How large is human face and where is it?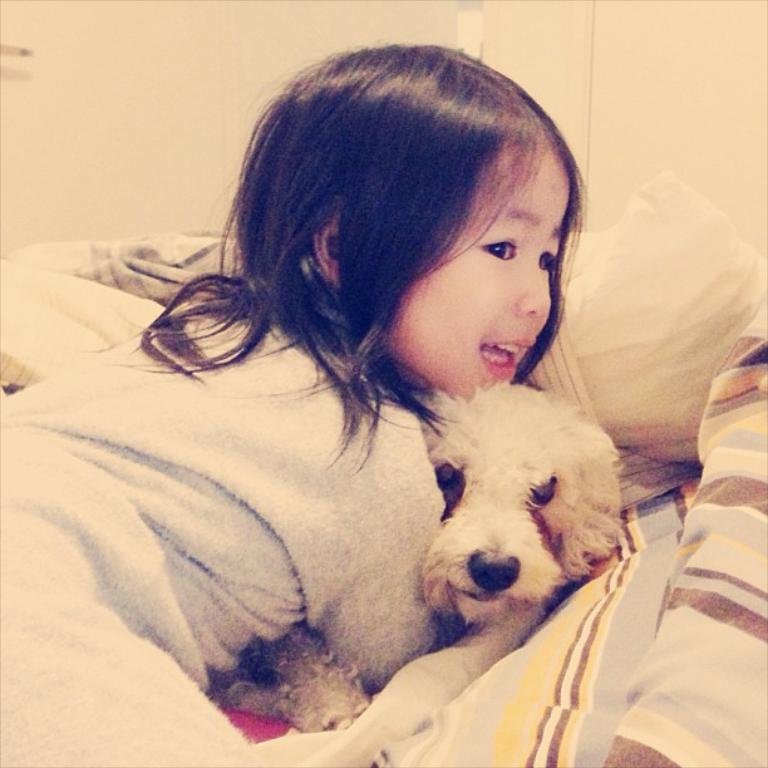
Bounding box: x1=381 y1=138 x2=573 y2=395.
